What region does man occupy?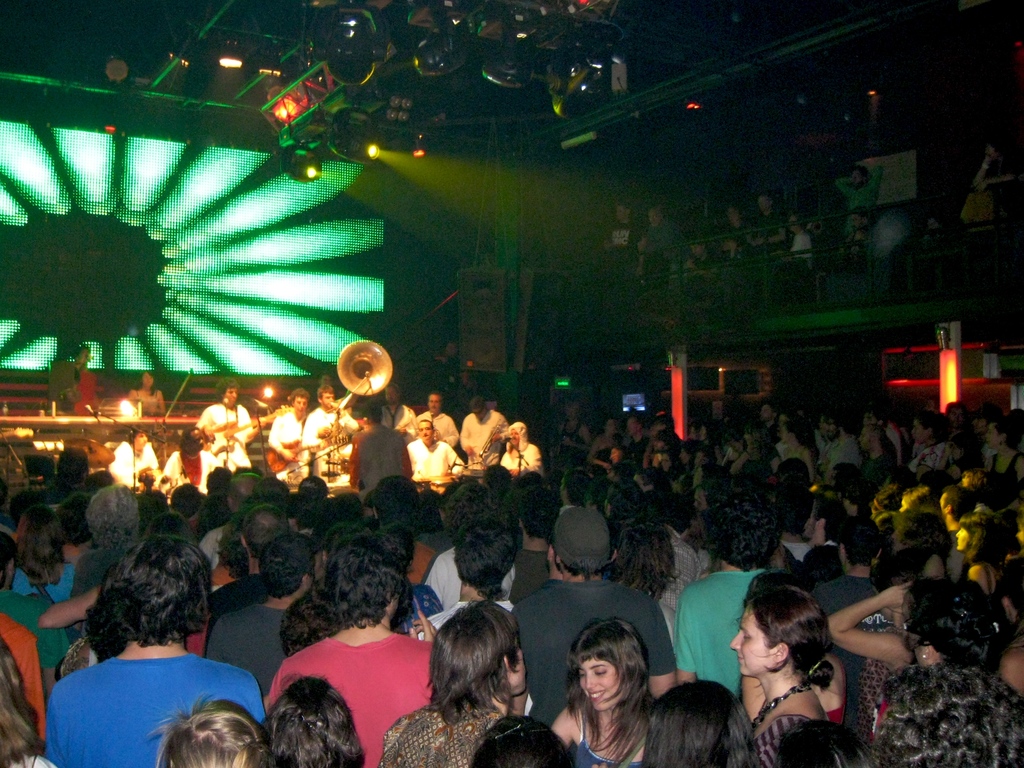
[501, 504, 678, 729].
